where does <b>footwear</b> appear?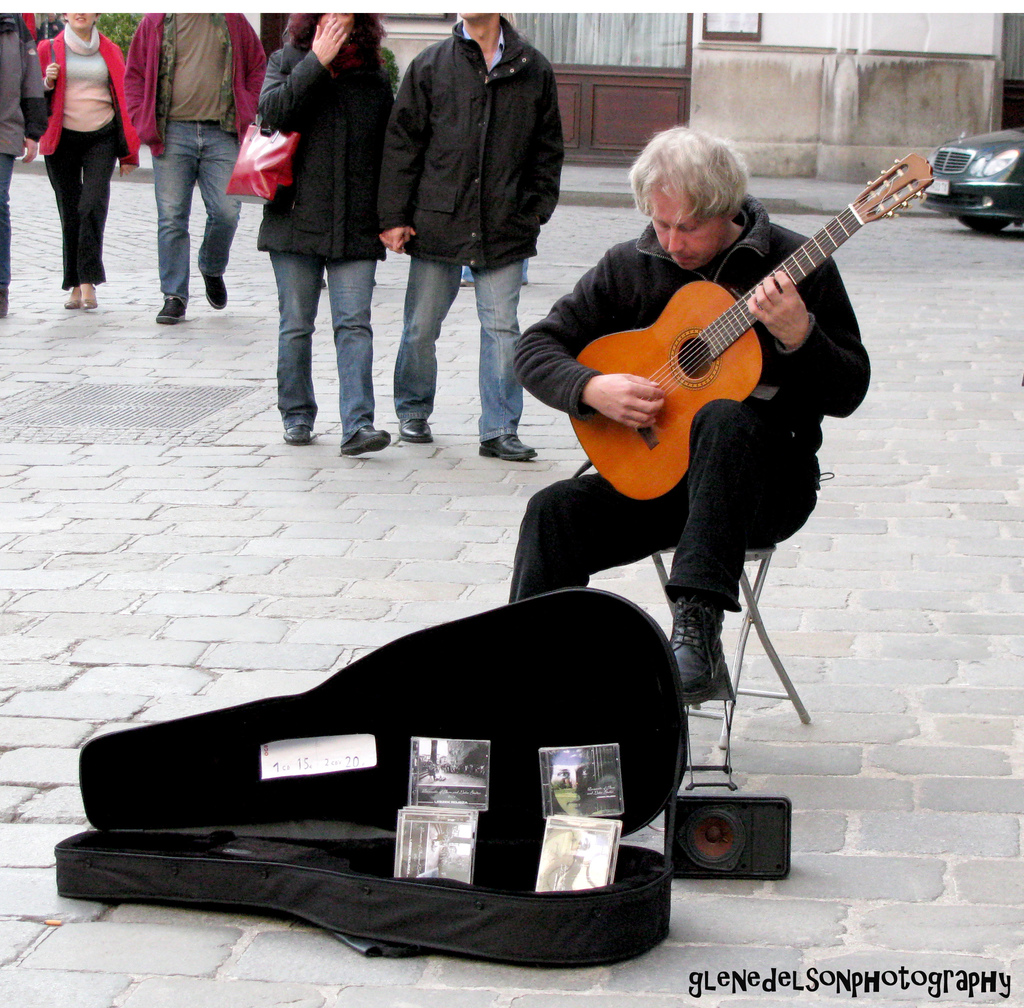
Appears at bbox(203, 273, 230, 310).
